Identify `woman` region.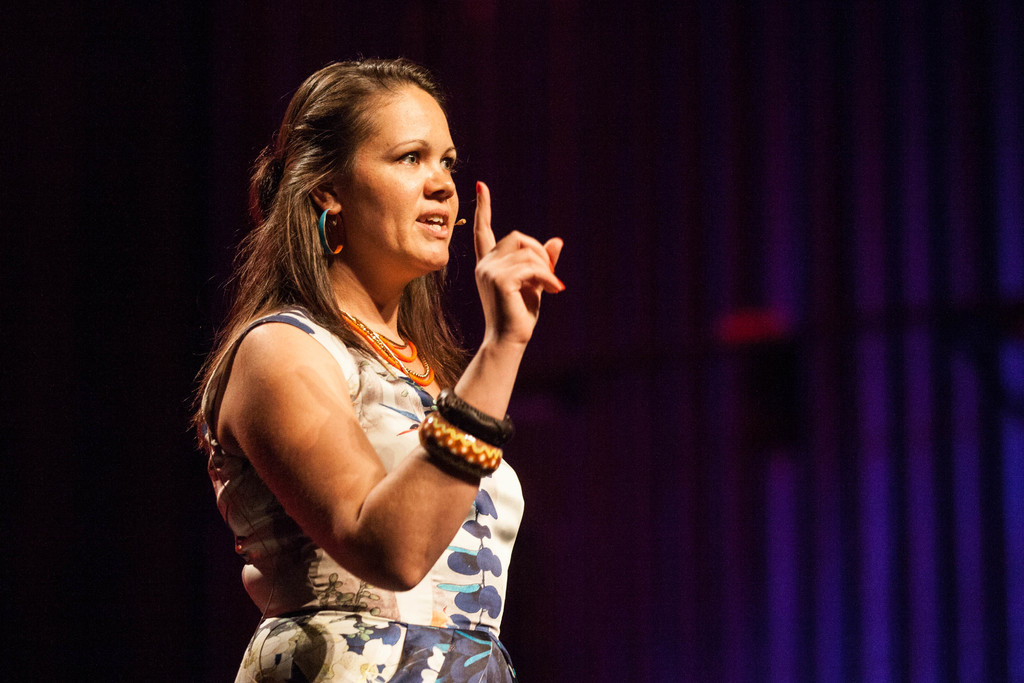
Region: Rect(184, 54, 564, 682).
